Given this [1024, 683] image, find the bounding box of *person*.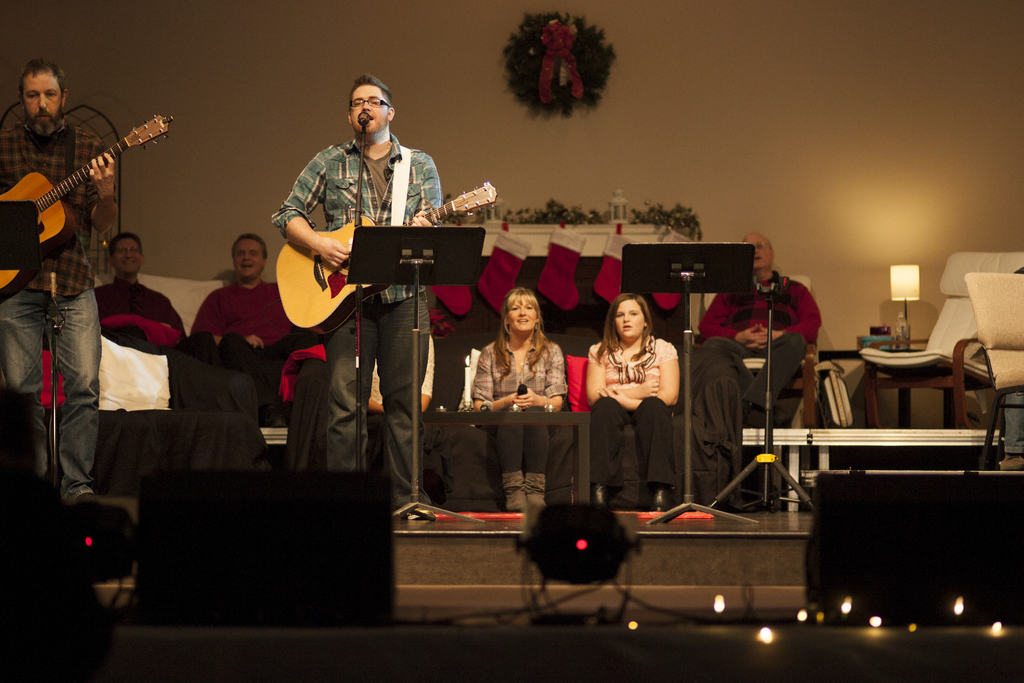
detection(89, 231, 182, 350).
